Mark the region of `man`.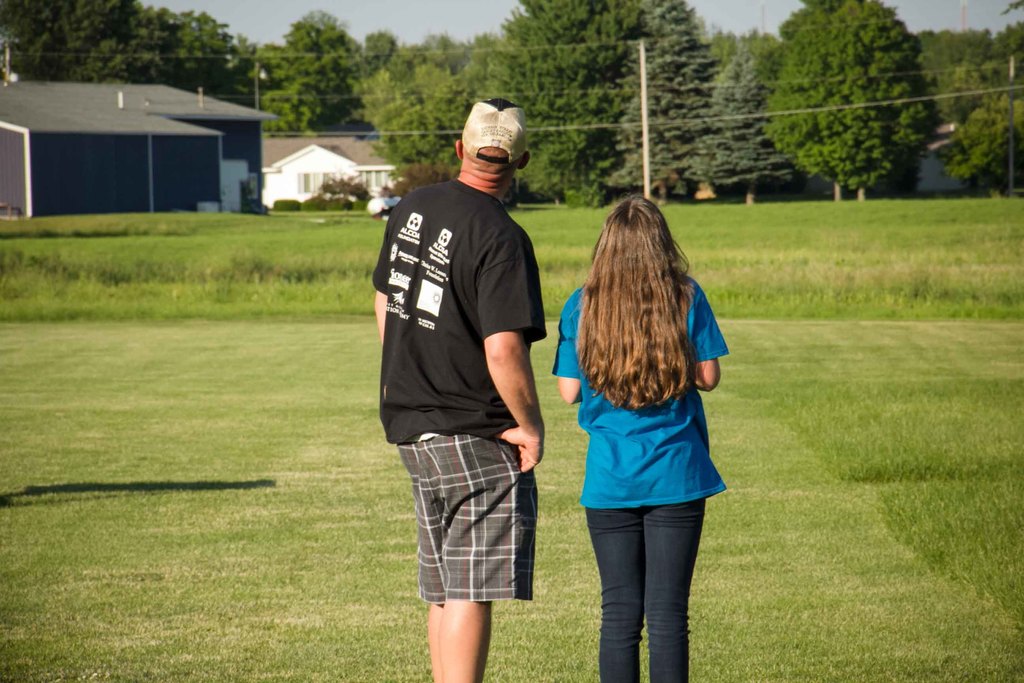
Region: 376/101/547/682.
